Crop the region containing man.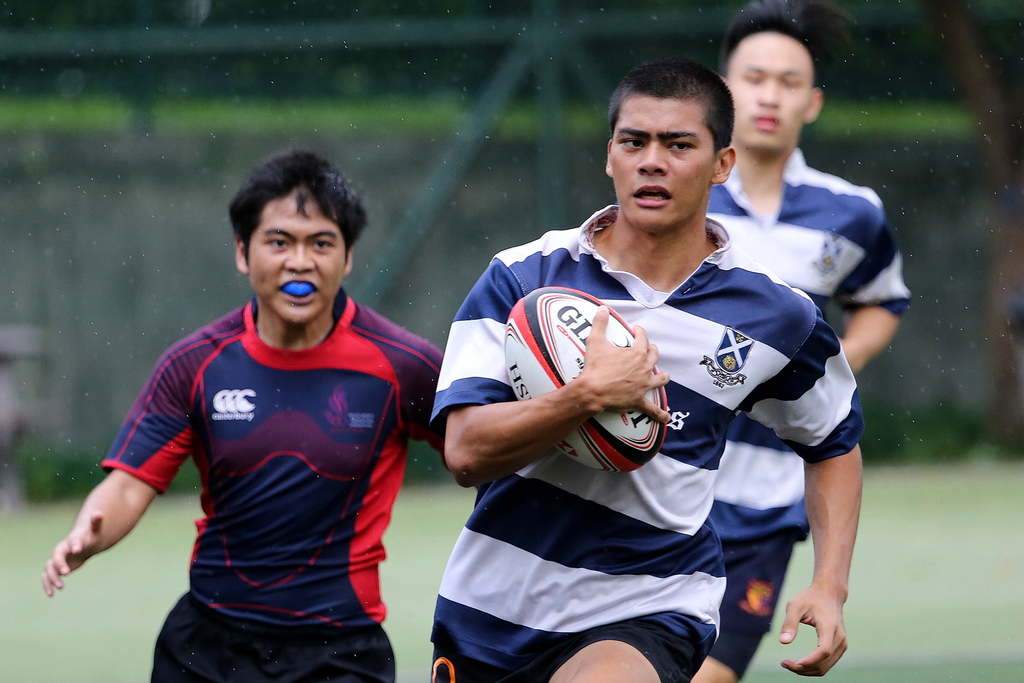
Crop region: pyautogui.locateOnScreen(36, 146, 444, 682).
